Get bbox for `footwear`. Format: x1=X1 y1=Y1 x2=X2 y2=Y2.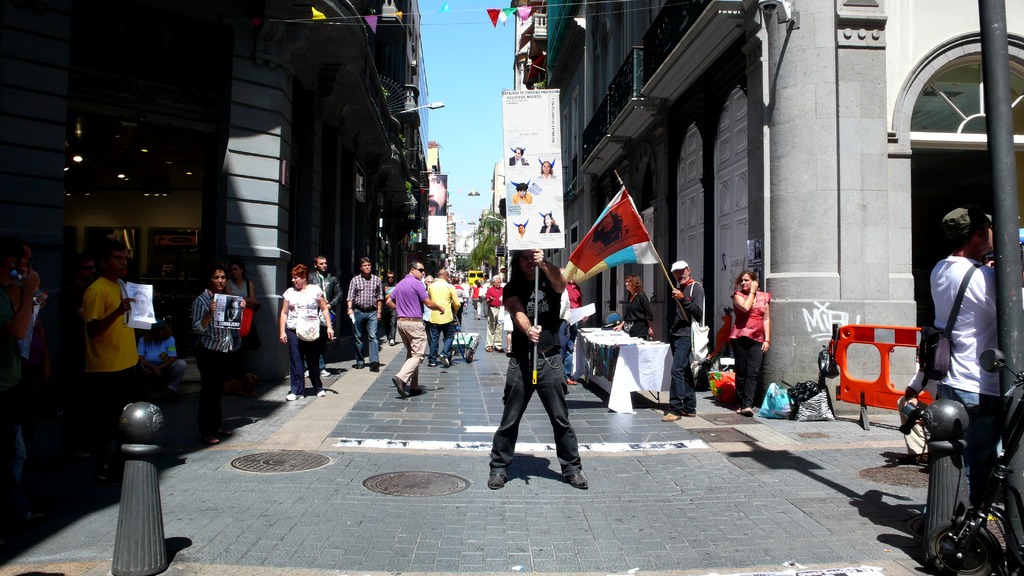
x1=284 y1=393 x2=305 y2=402.
